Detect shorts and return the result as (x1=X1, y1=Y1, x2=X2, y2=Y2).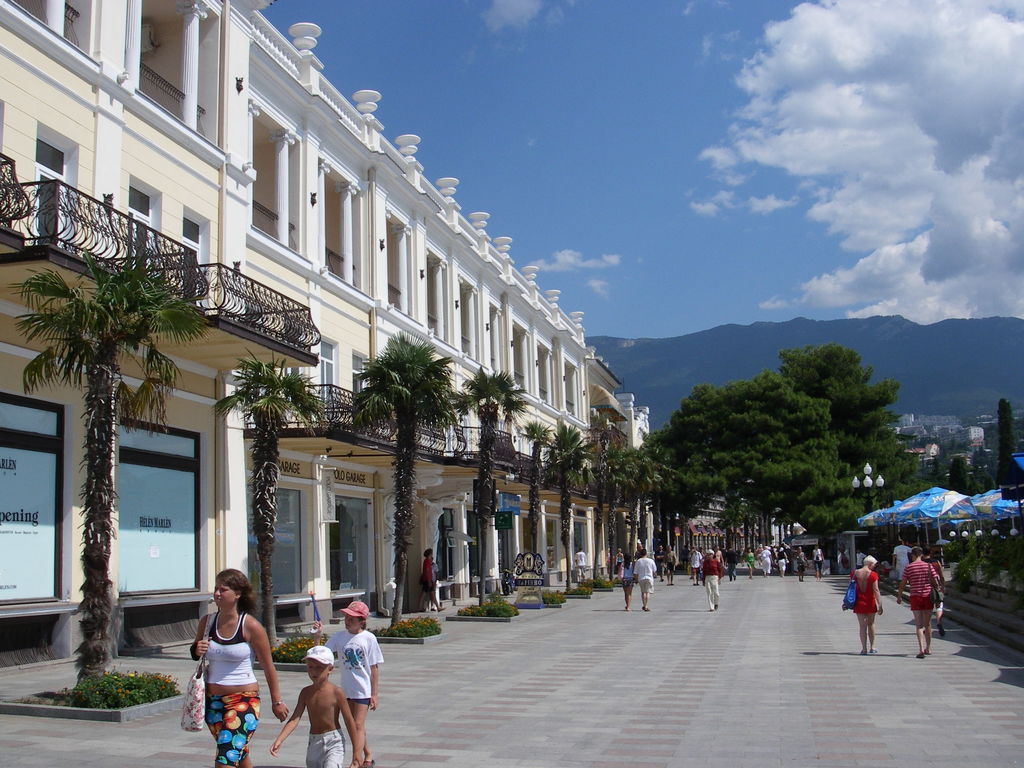
(x1=207, y1=691, x2=260, y2=764).
